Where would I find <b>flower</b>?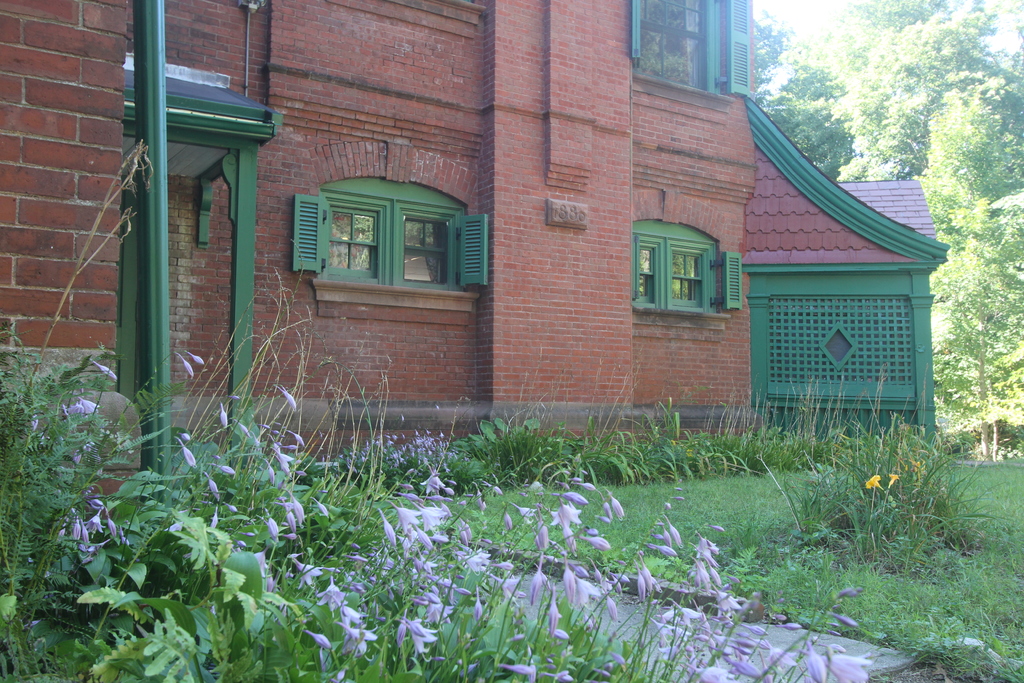
At [859, 473, 899, 497].
